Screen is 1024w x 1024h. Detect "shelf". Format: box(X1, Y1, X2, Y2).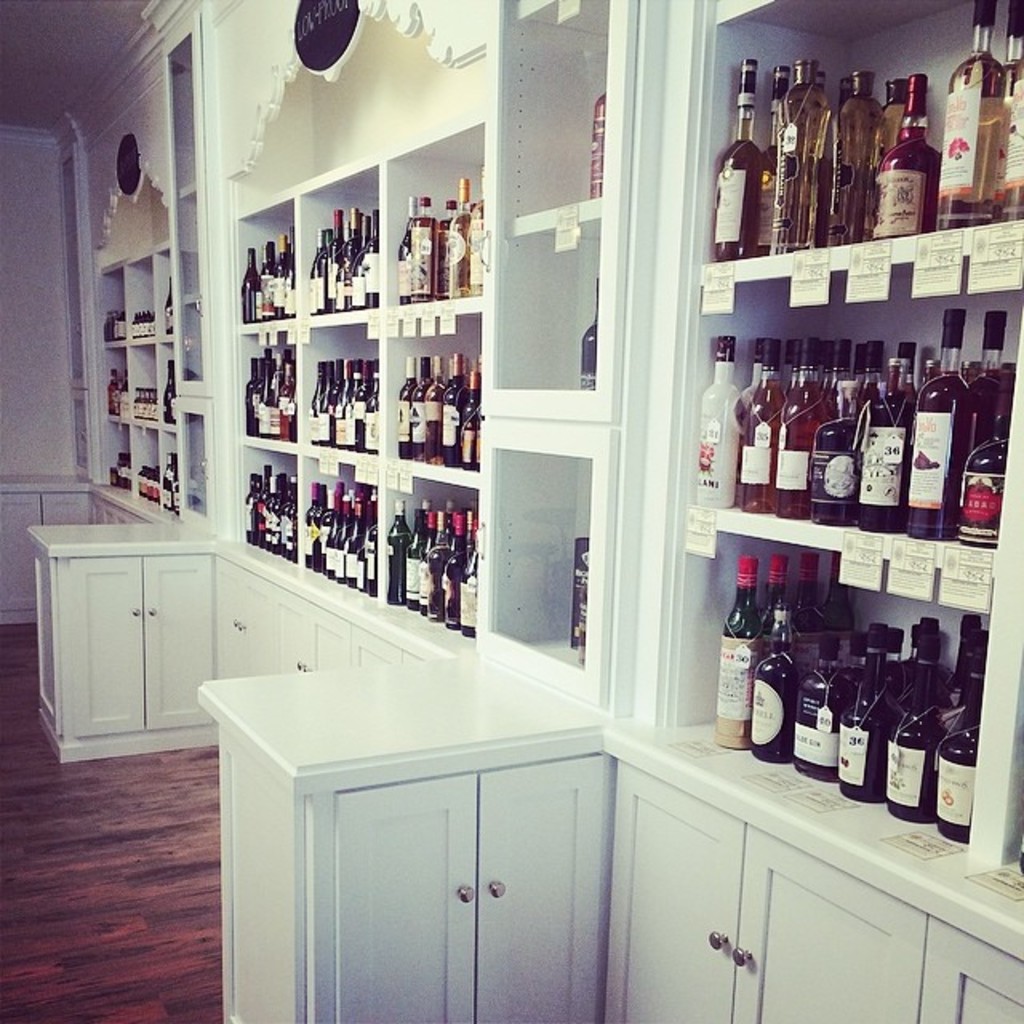
box(643, 0, 1022, 907).
